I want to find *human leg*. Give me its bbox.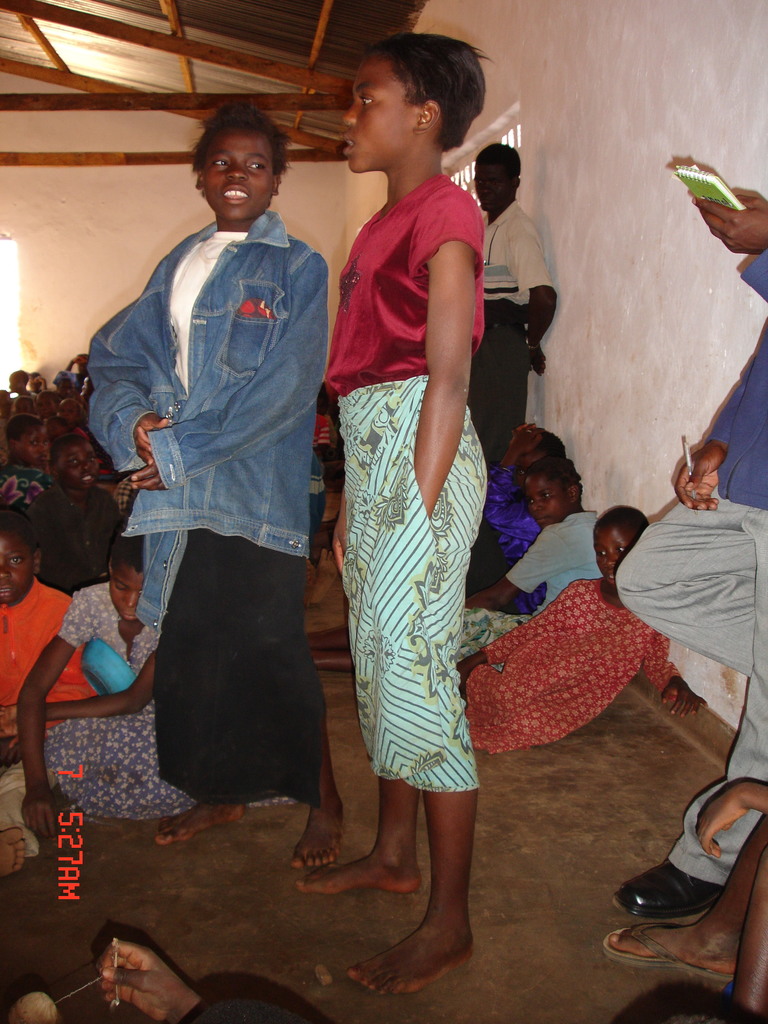
<box>719,860,767,1012</box>.
